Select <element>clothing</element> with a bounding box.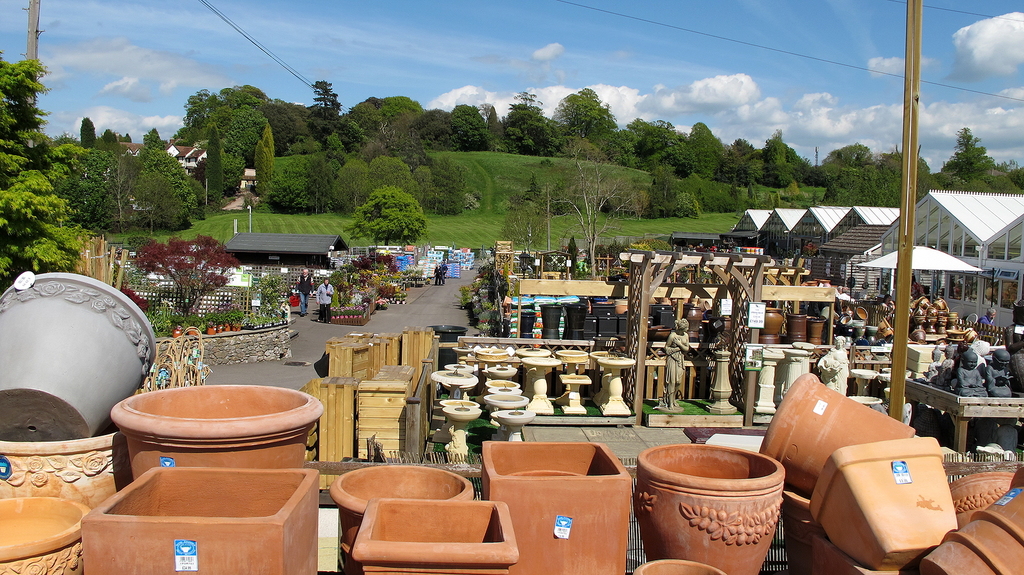
x1=296, y1=276, x2=314, y2=314.
